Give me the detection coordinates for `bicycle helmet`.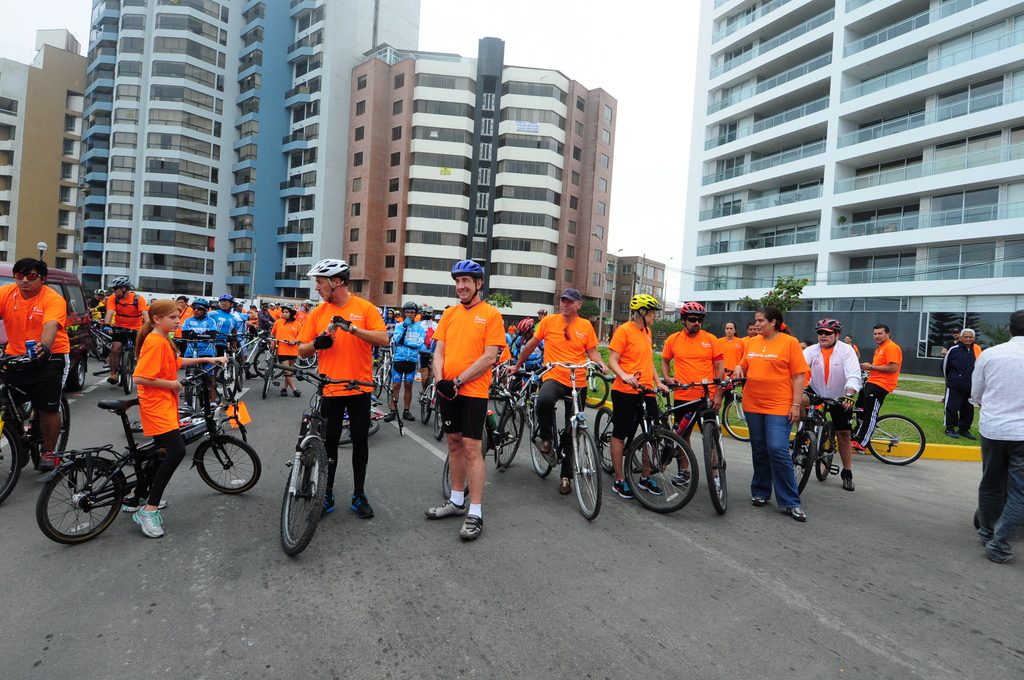
Rect(220, 294, 235, 306).
